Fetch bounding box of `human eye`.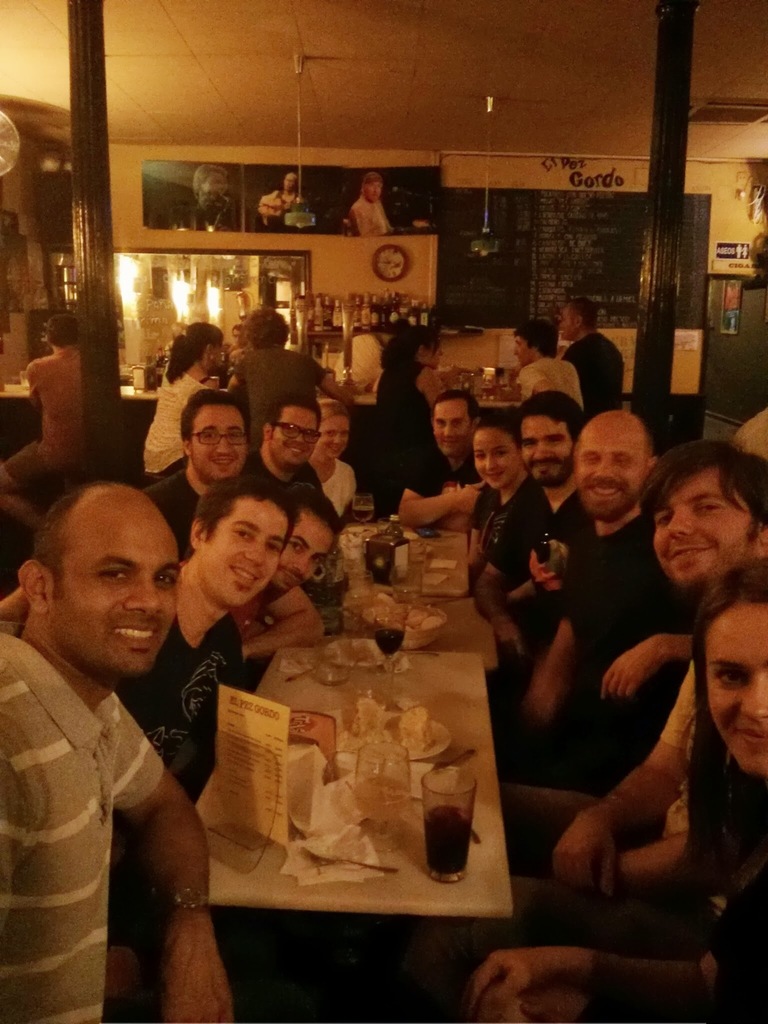
Bbox: [281,424,296,436].
